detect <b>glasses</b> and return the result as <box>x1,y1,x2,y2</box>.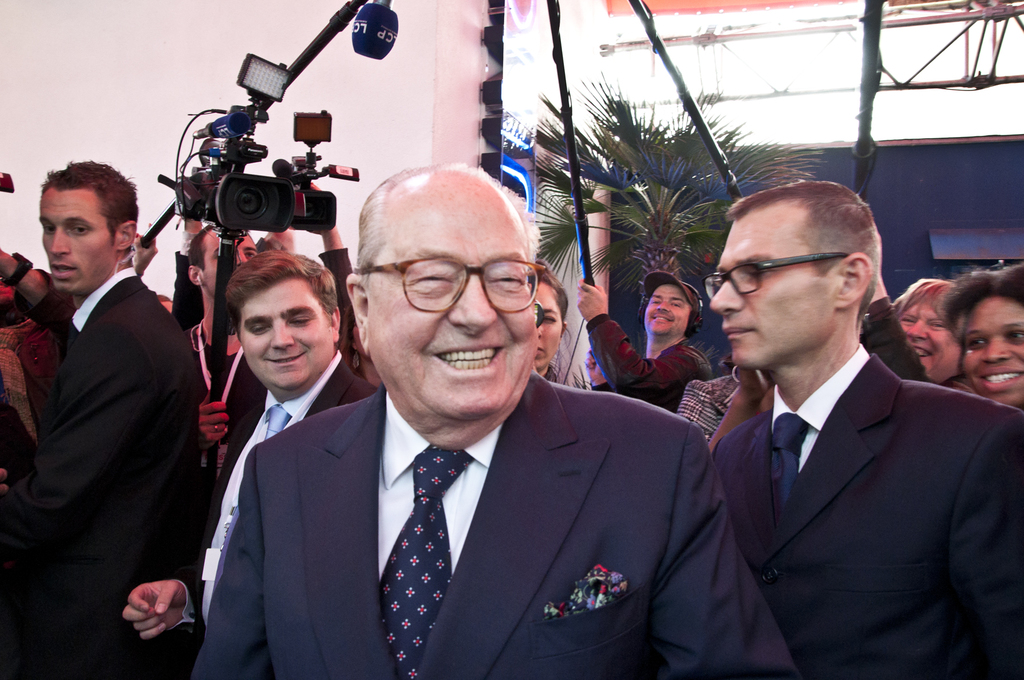
<box>360,263,545,314</box>.
